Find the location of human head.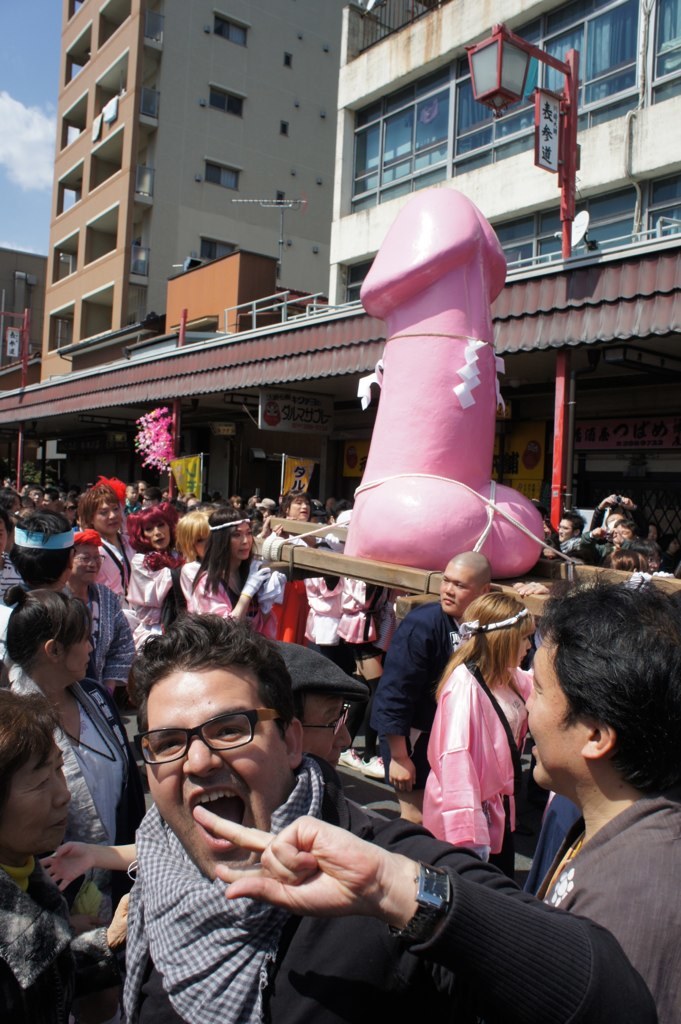
Location: box(466, 585, 527, 671).
